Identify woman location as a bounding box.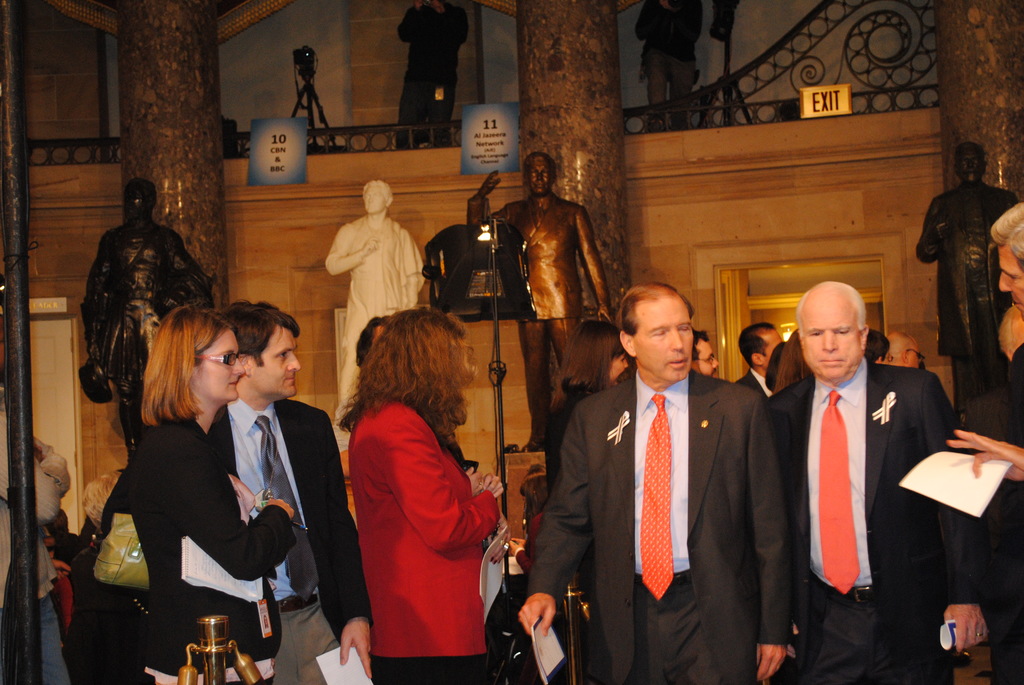
545, 317, 631, 684.
